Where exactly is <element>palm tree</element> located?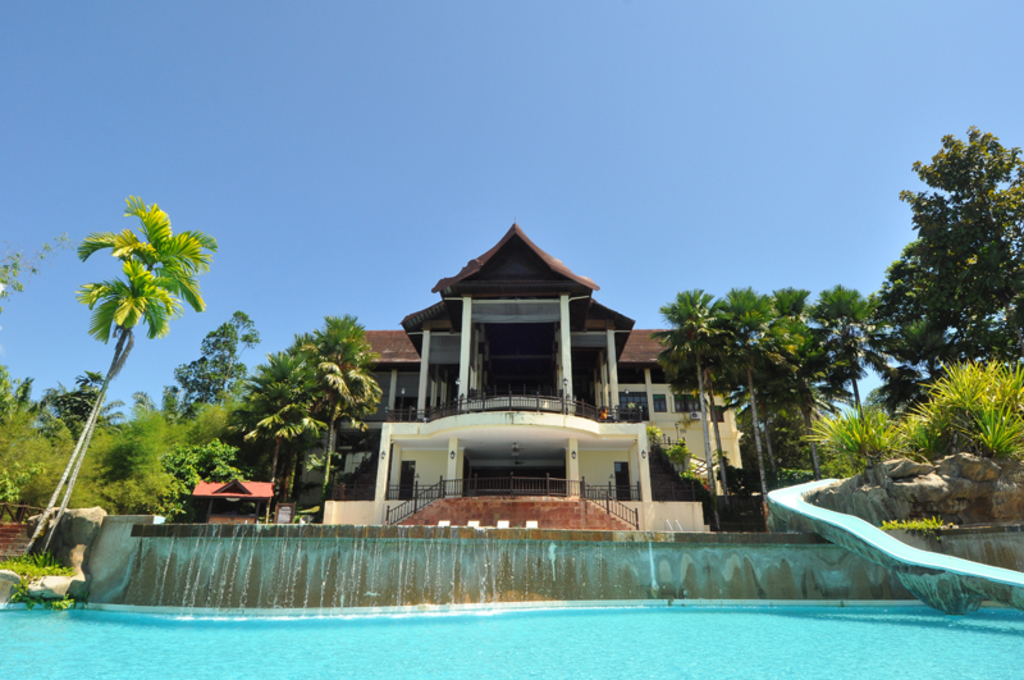
Its bounding box is 52/214/219/570.
